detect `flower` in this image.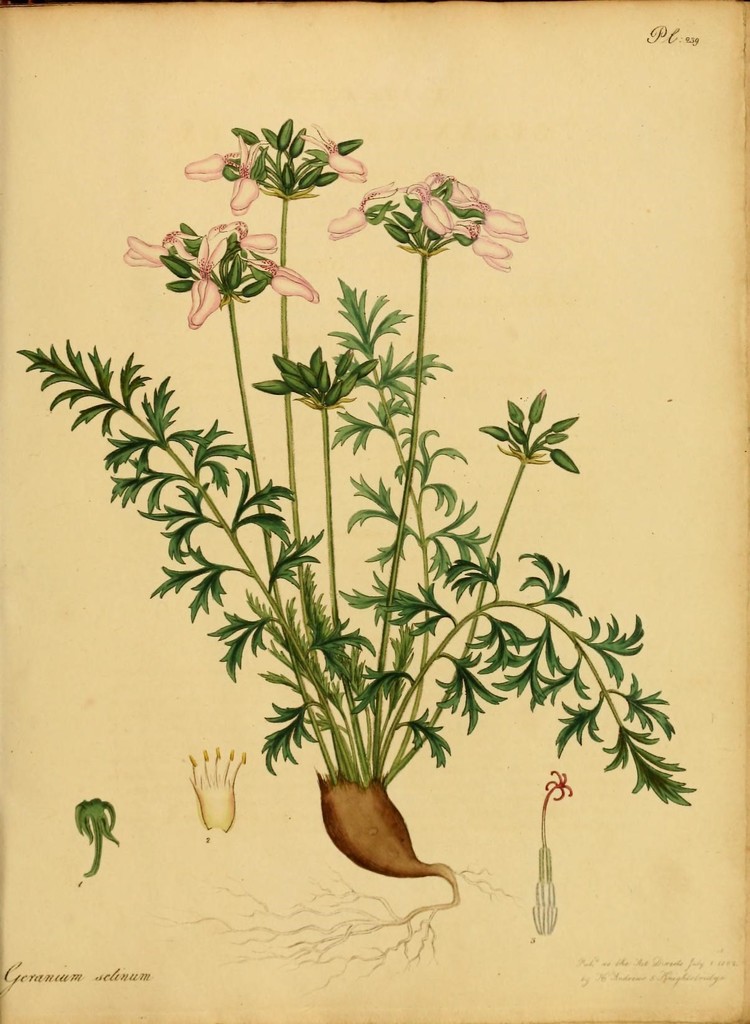
Detection: x1=171, y1=227, x2=234, y2=276.
